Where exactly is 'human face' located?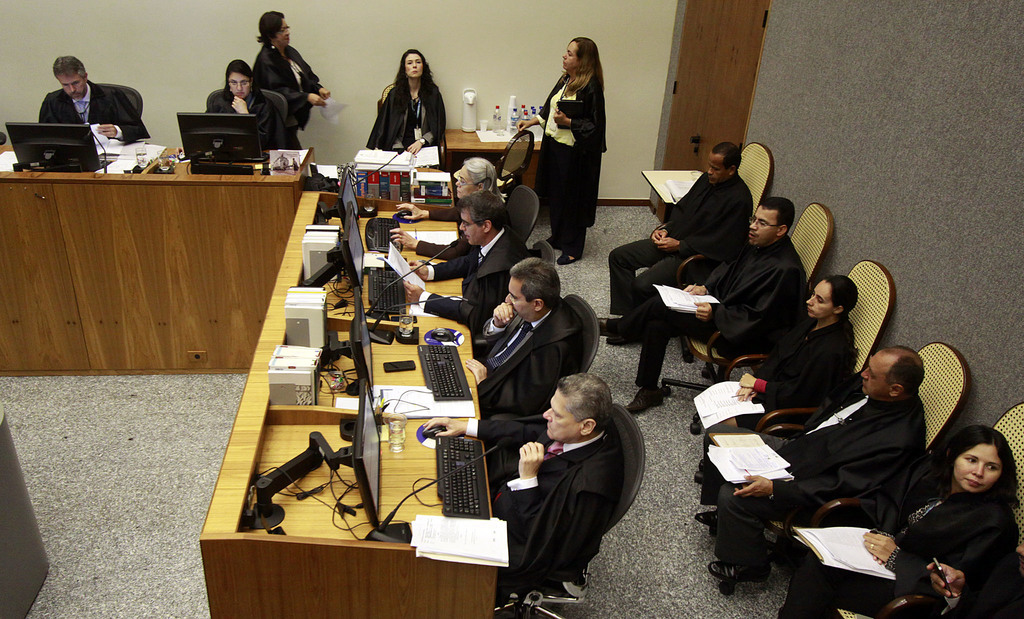
Its bounding box is <box>860,352,888,398</box>.
